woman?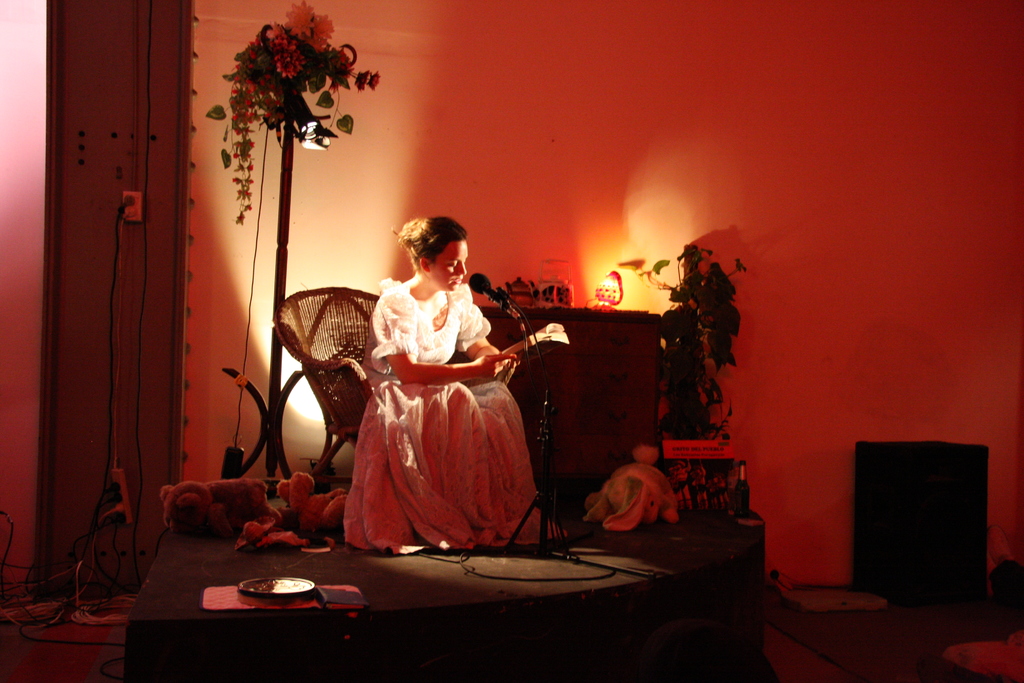
{"x1": 337, "y1": 199, "x2": 541, "y2": 560}
